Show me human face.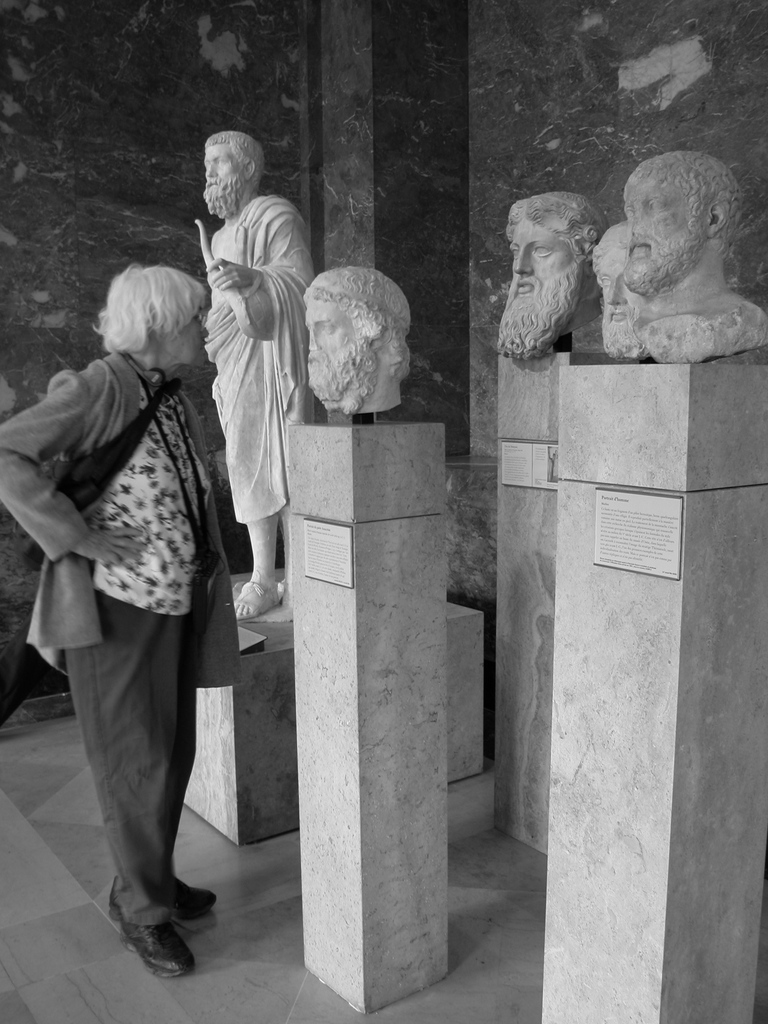
human face is here: region(204, 145, 237, 206).
